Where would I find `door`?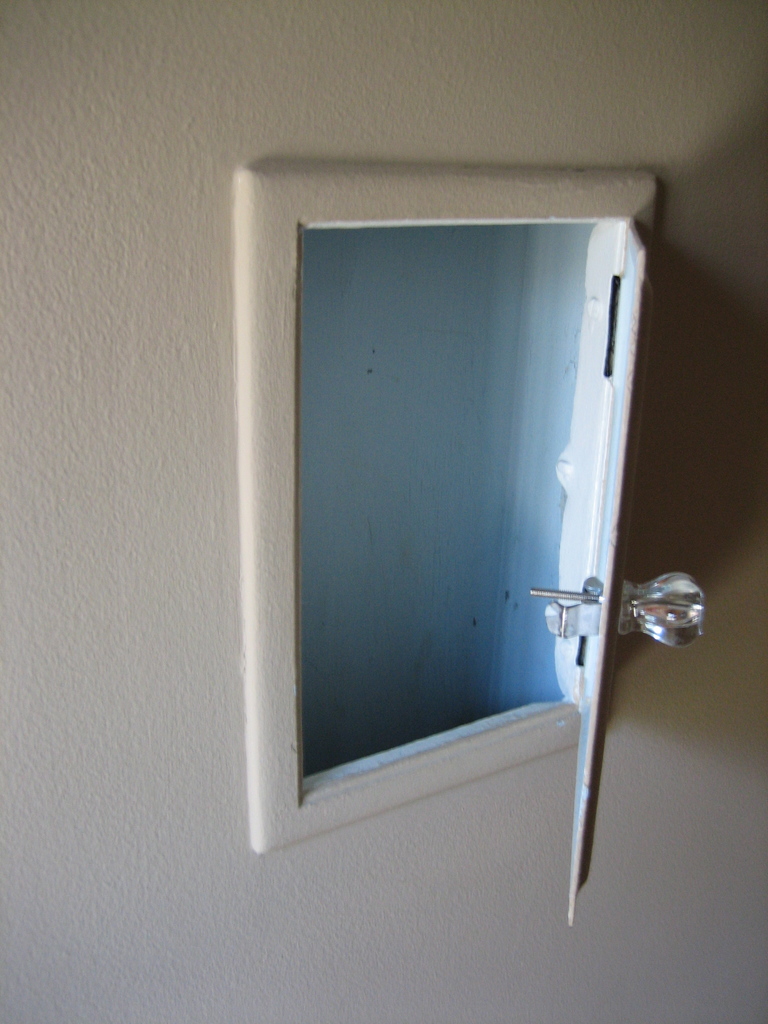
At Rect(543, 227, 627, 902).
